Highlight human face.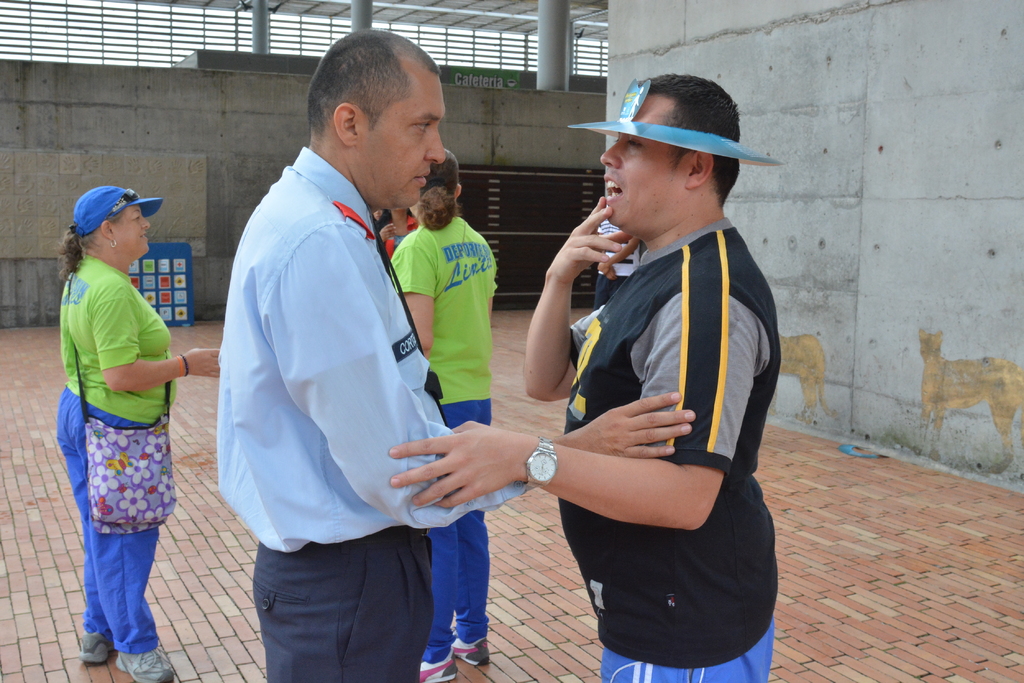
Highlighted region: [x1=359, y1=74, x2=445, y2=209].
